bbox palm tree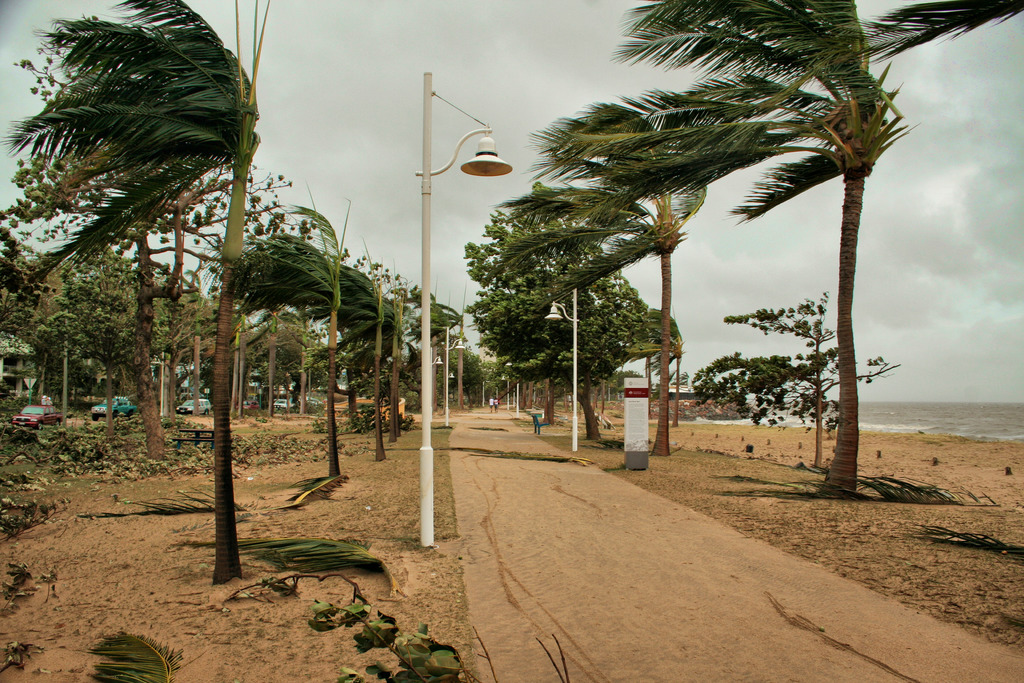
bbox(12, 0, 276, 584)
